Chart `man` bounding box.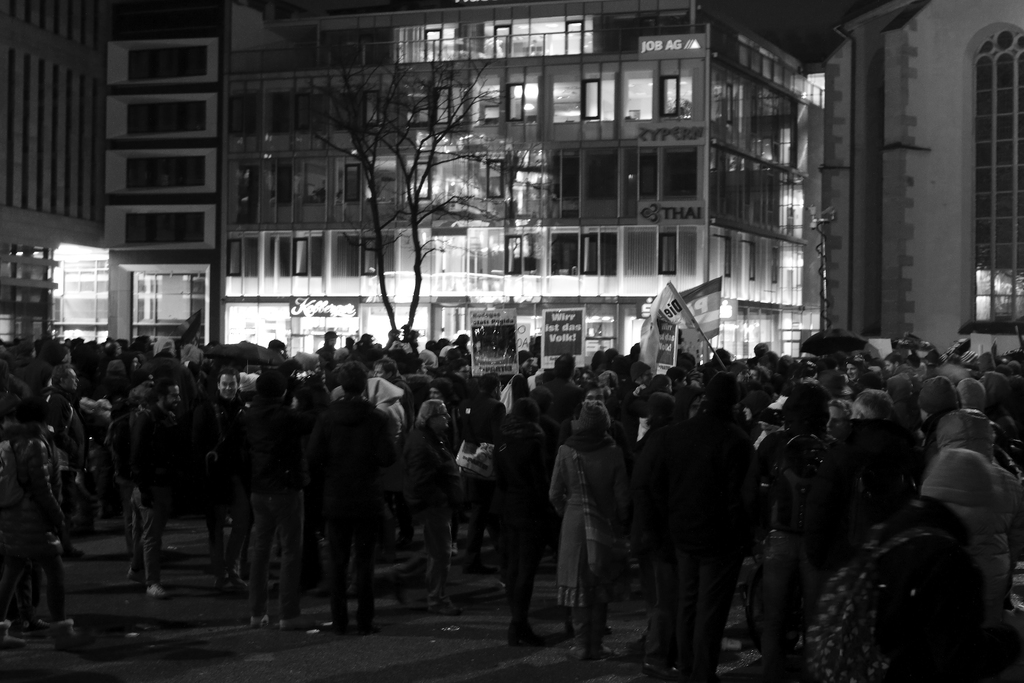
Charted: (left=835, top=386, right=912, bottom=558).
